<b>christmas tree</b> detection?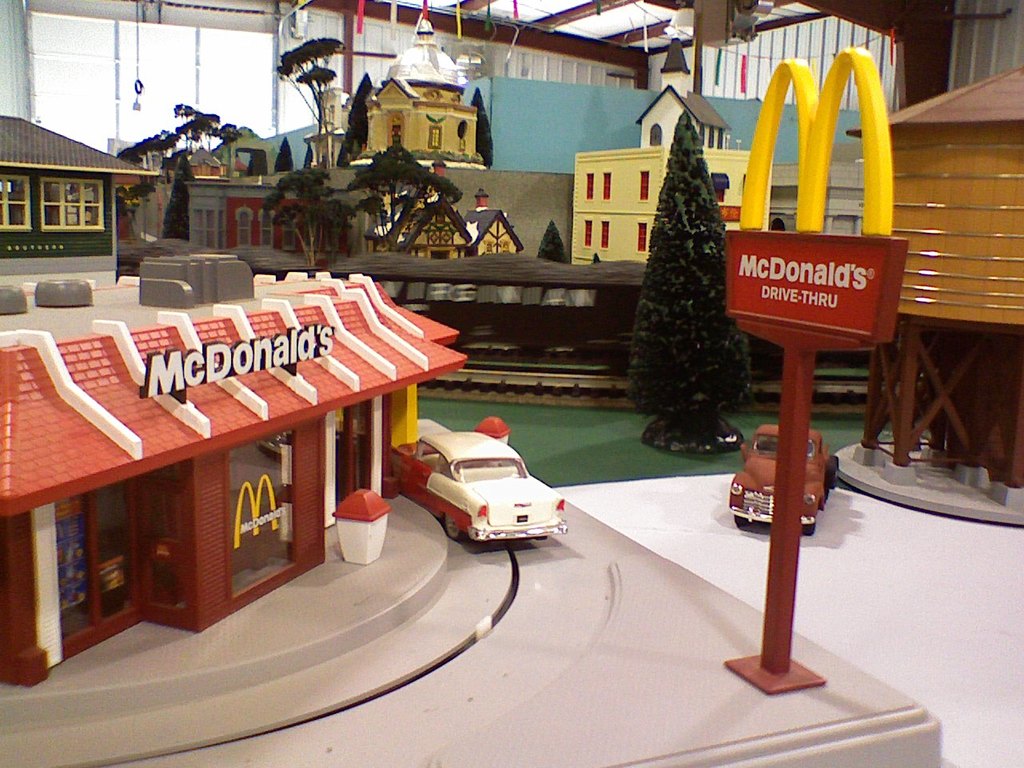
crop(269, 127, 294, 175)
